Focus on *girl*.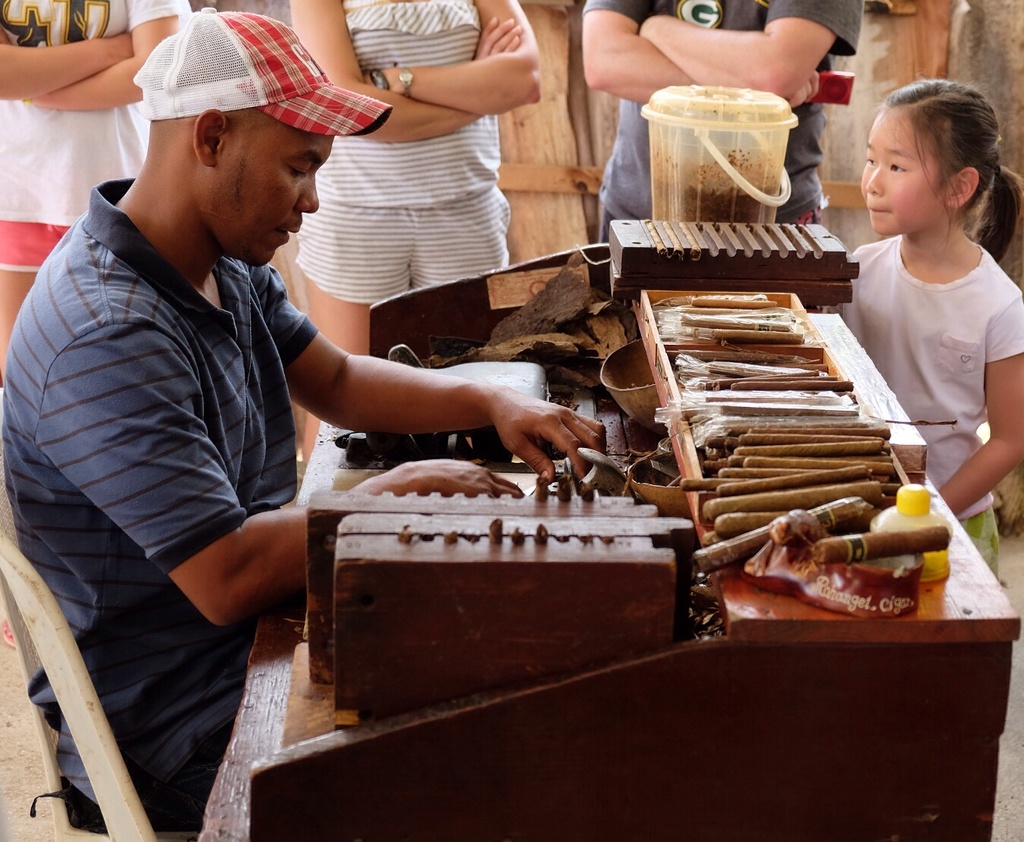
Focused at bbox(837, 49, 1022, 515).
